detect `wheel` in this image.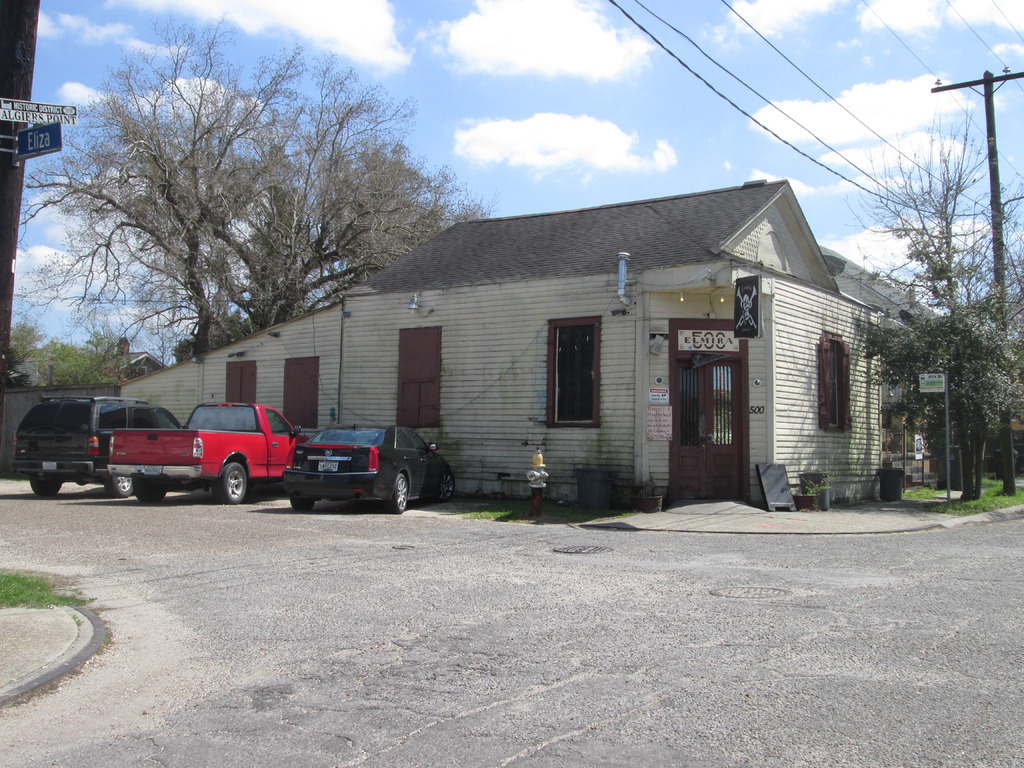
Detection: Rect(440, 481, 452, 497).
